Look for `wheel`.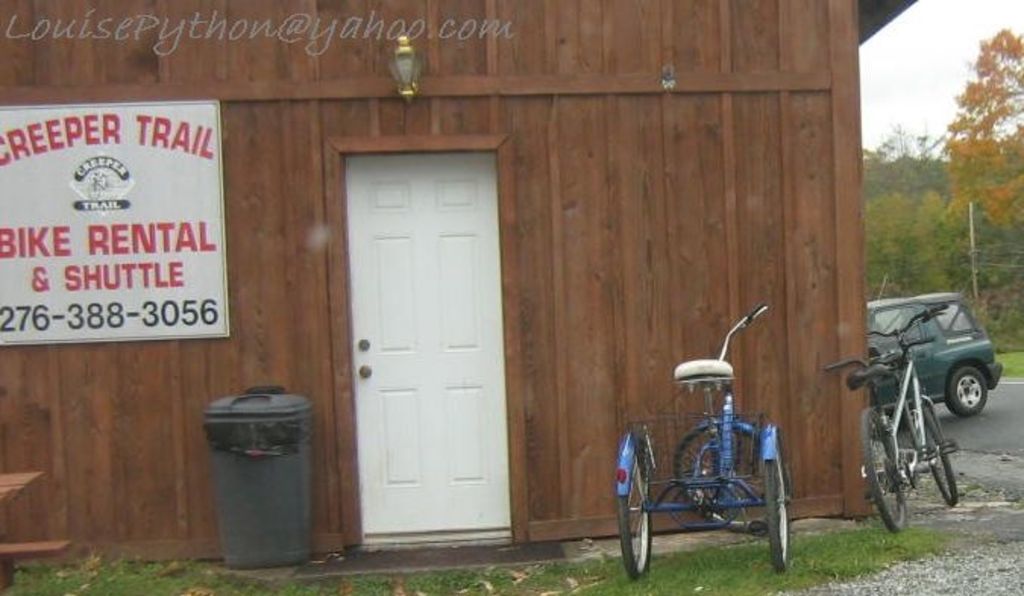
Found: <bbox>950, 361, 1000, 426</bbox>.
